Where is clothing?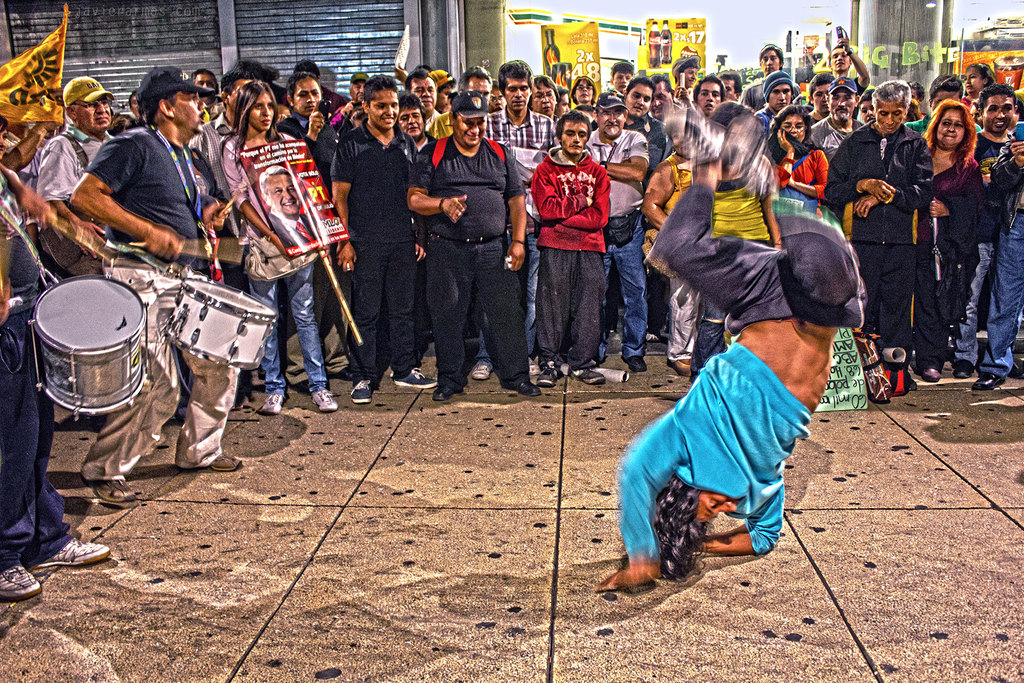
<region>528, 125, 624, 353</region>.
